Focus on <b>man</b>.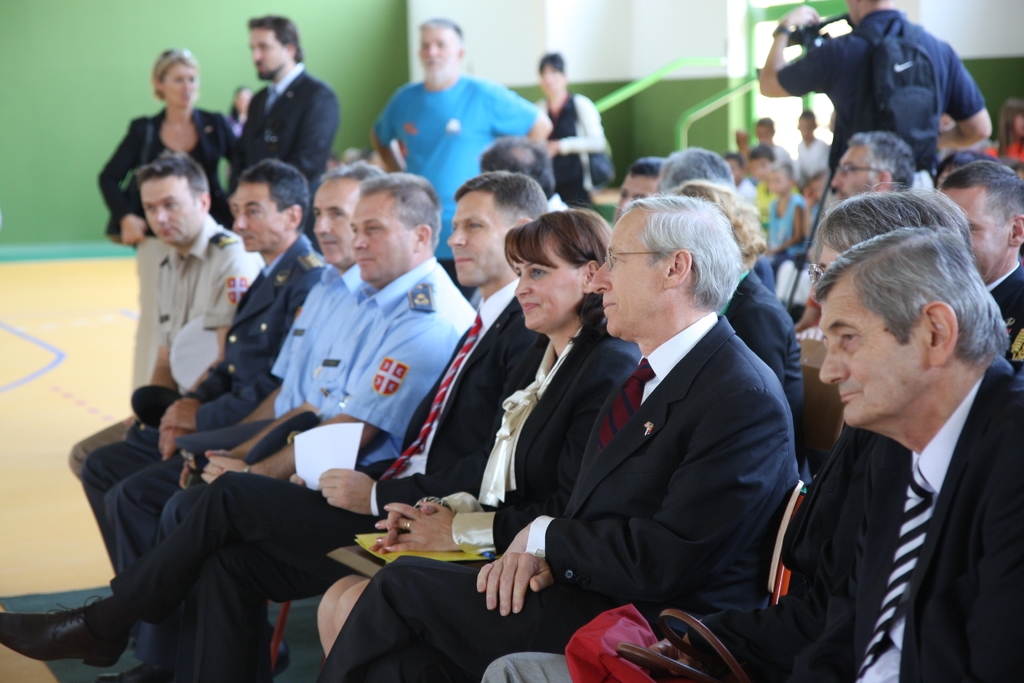
Focused at region(0, 169, 538, 682).
